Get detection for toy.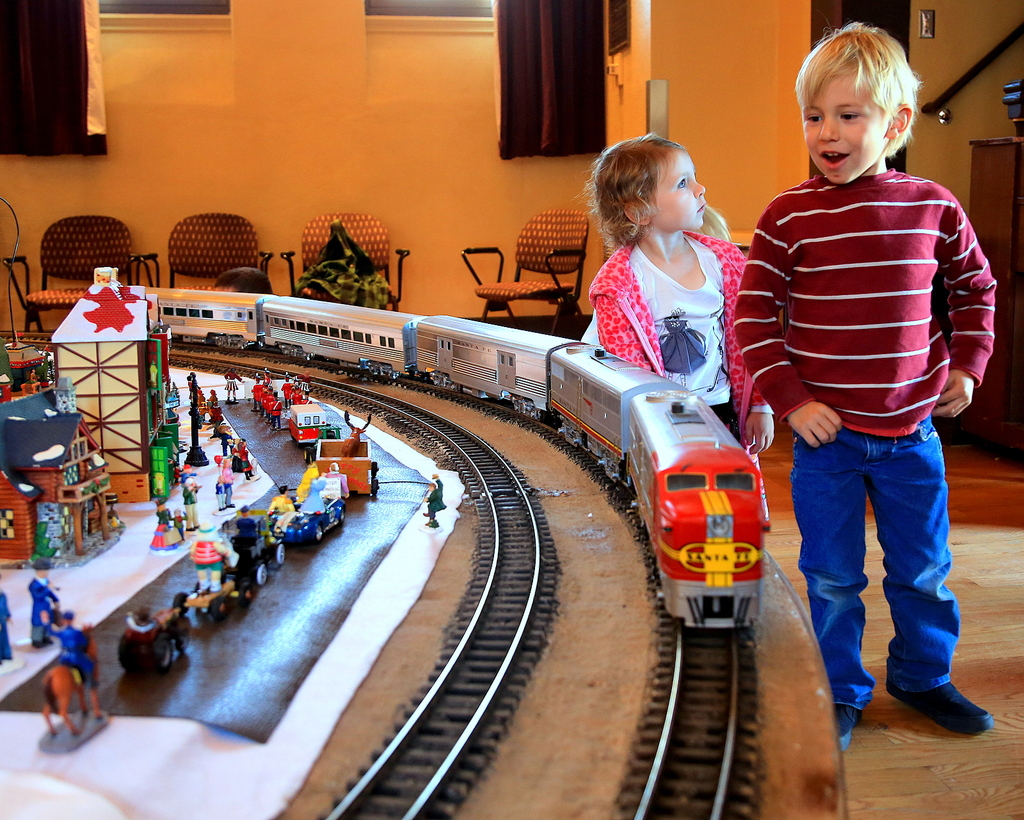
Detection: region(175, 364, 219, 428).
